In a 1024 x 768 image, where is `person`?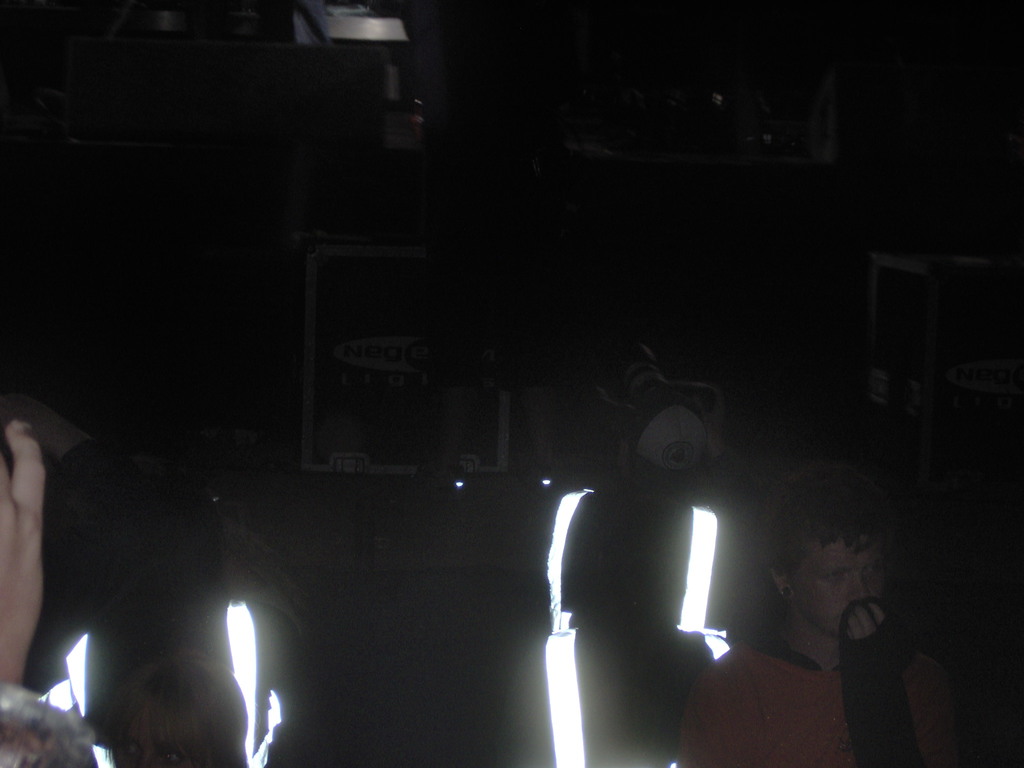
<box>0,418,102,767</box>.
